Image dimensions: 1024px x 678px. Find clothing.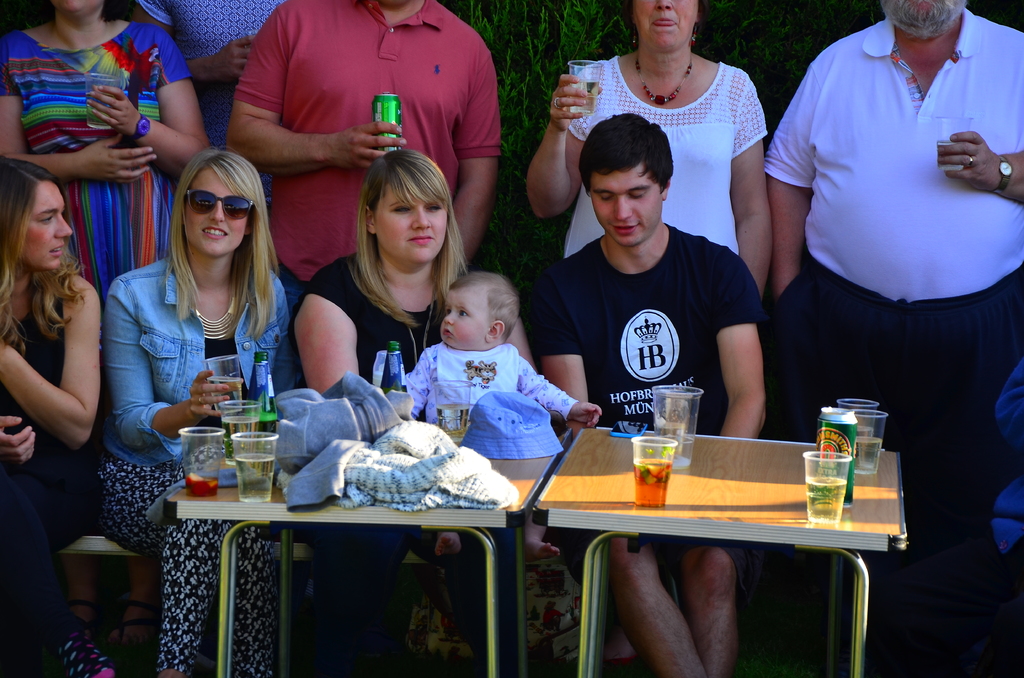
[127, 0, 289, 152].
